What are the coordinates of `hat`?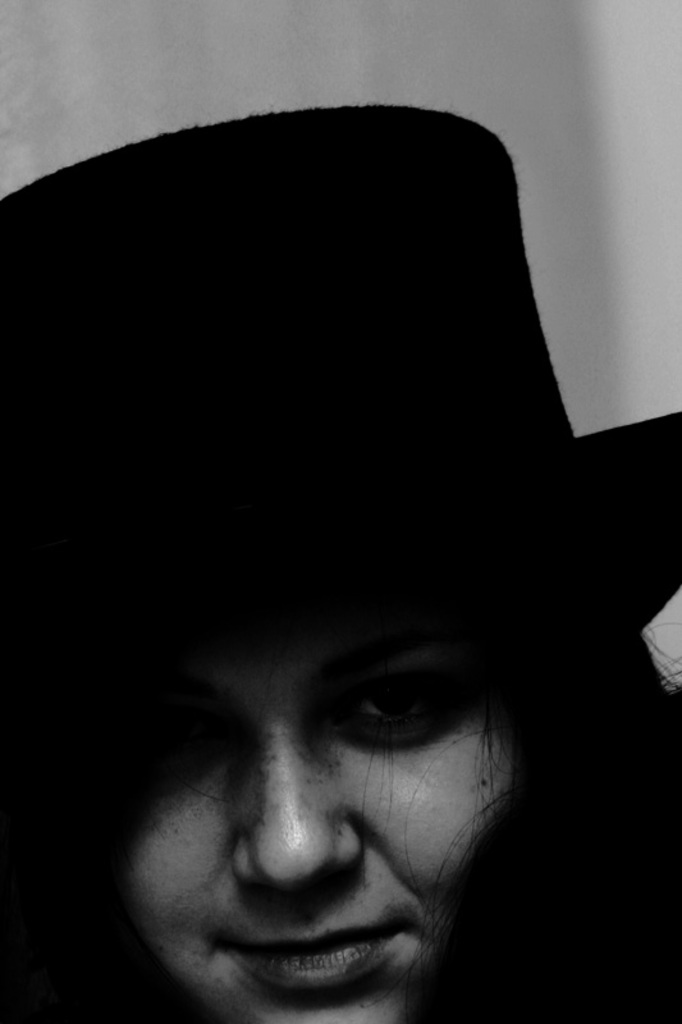
{"left": 0, "top": 105, "right": 681, "bottom": 723}.
